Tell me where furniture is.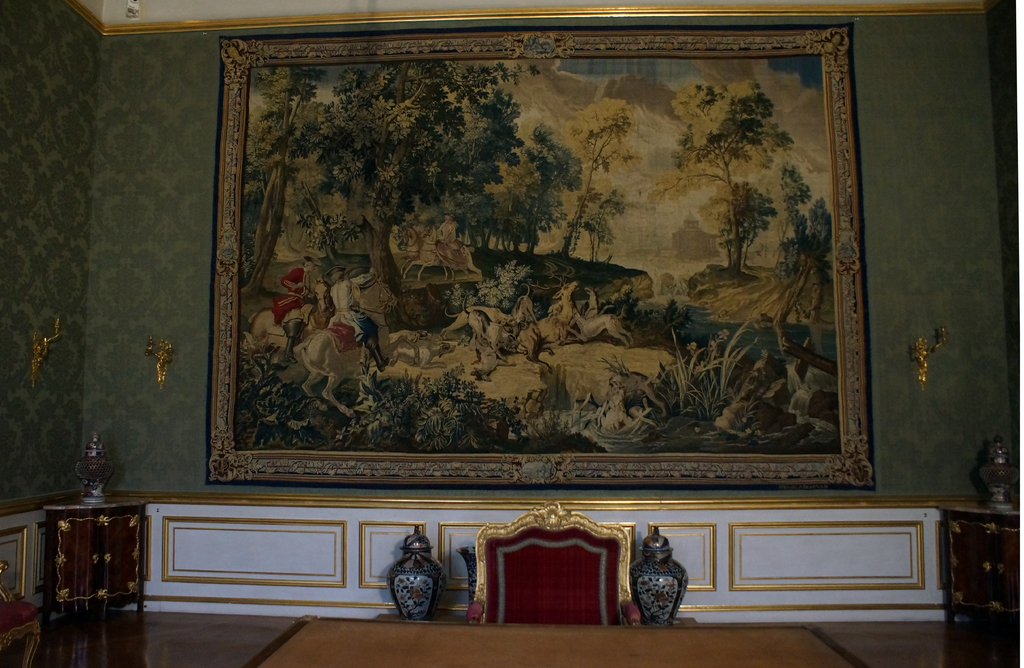
furniture is at [28,488,153,642].
